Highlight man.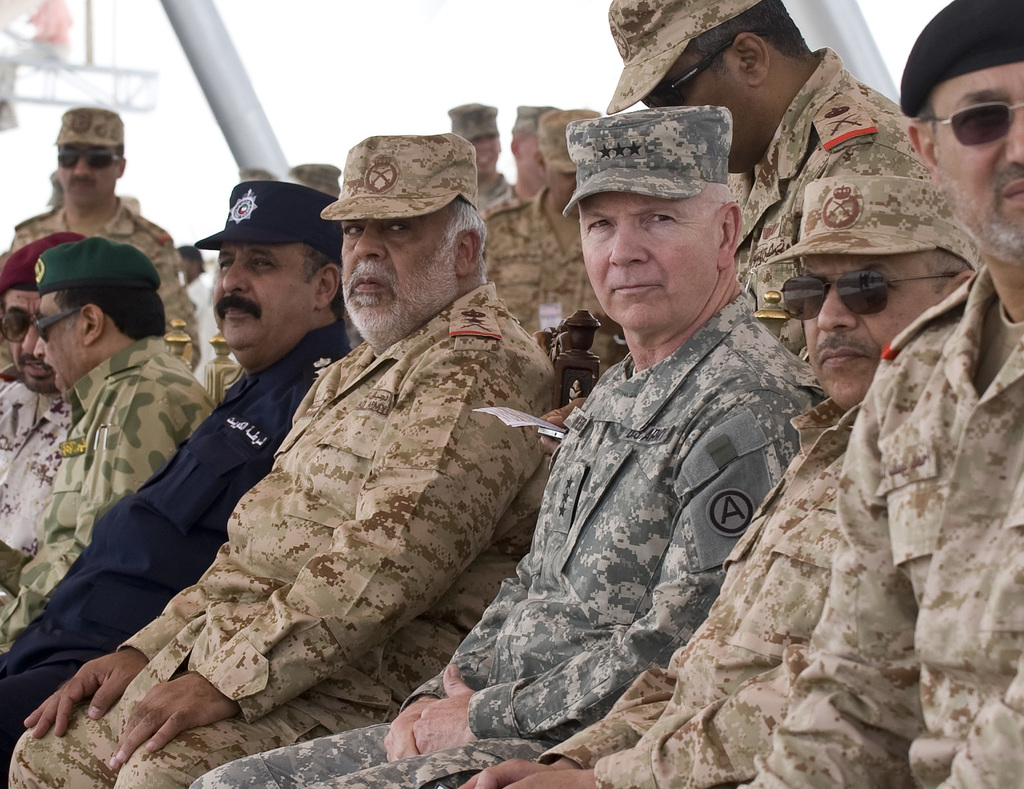
Highlighted region: (left=601, top=0, right=941, bottom=366).
